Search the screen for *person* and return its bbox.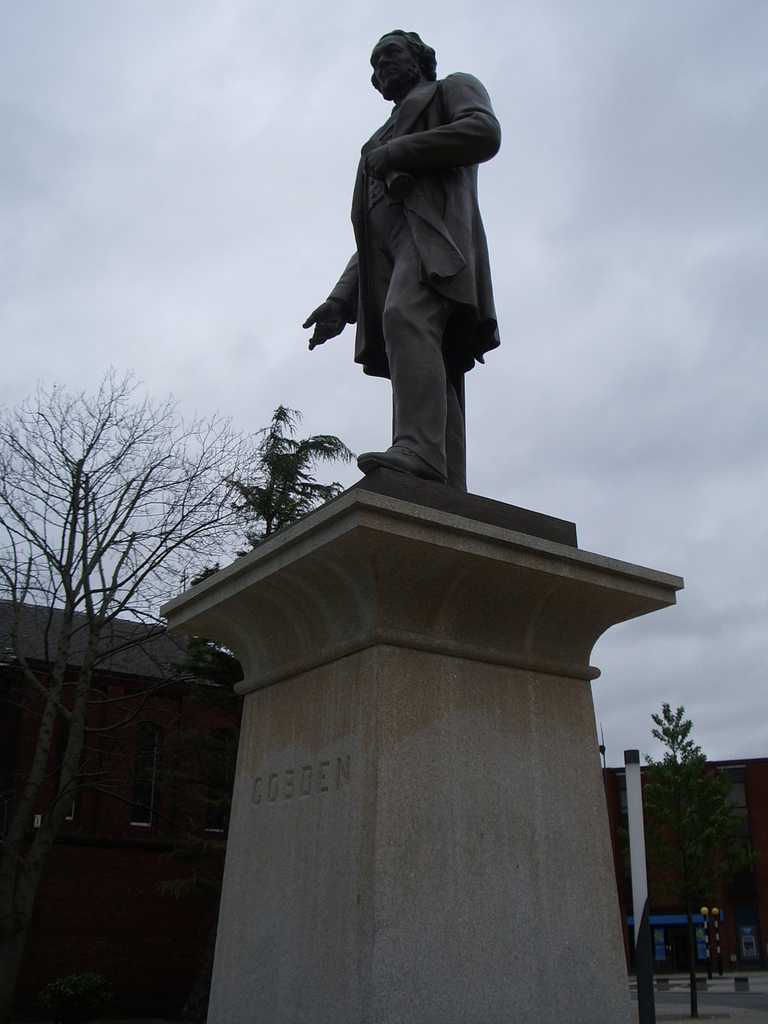
Found: left=296, top=0, right=532, bottom=509.
